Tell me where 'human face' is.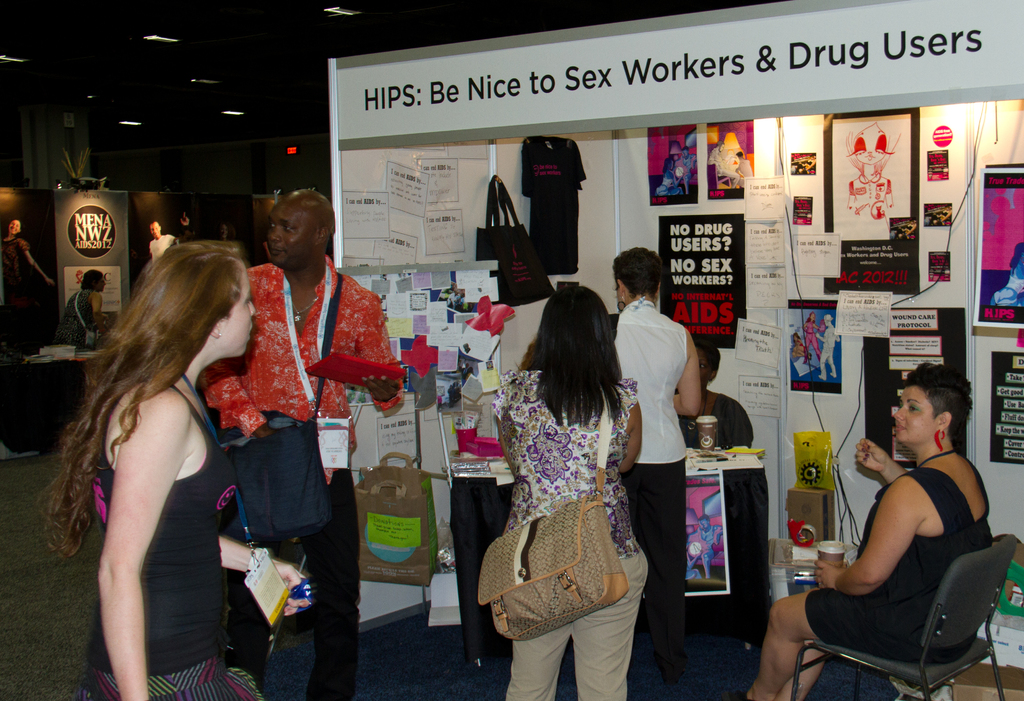
'human face' is at [271, 199, 314, 264].
